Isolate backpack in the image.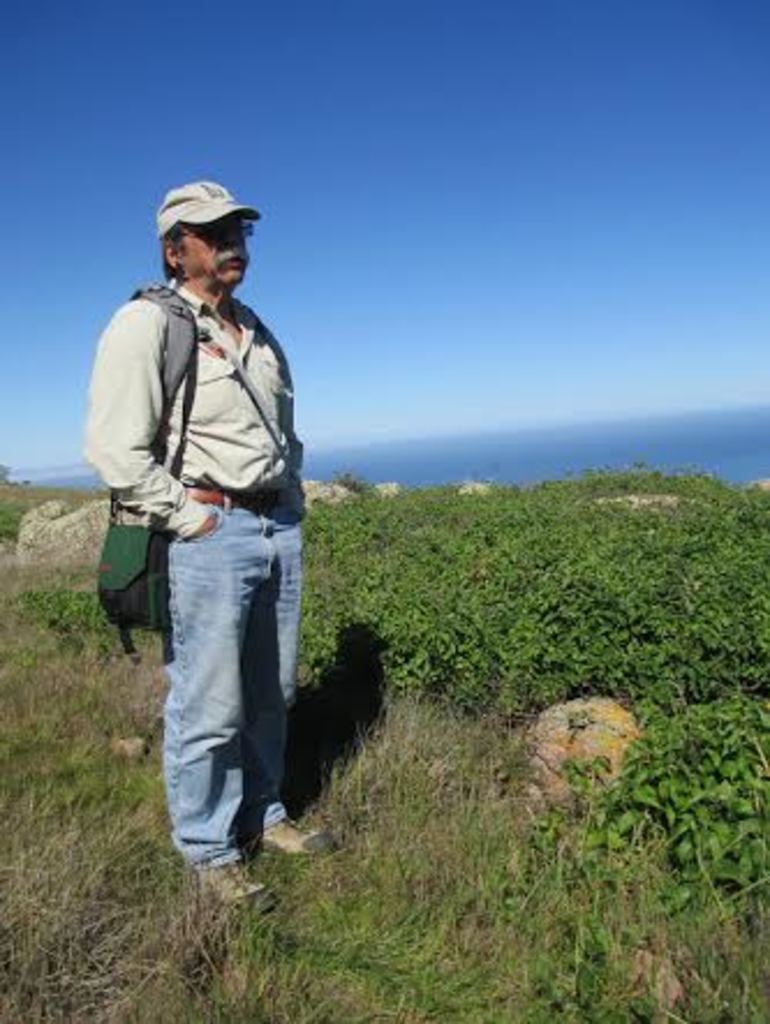
Isolated region: [109,284,194,650].
